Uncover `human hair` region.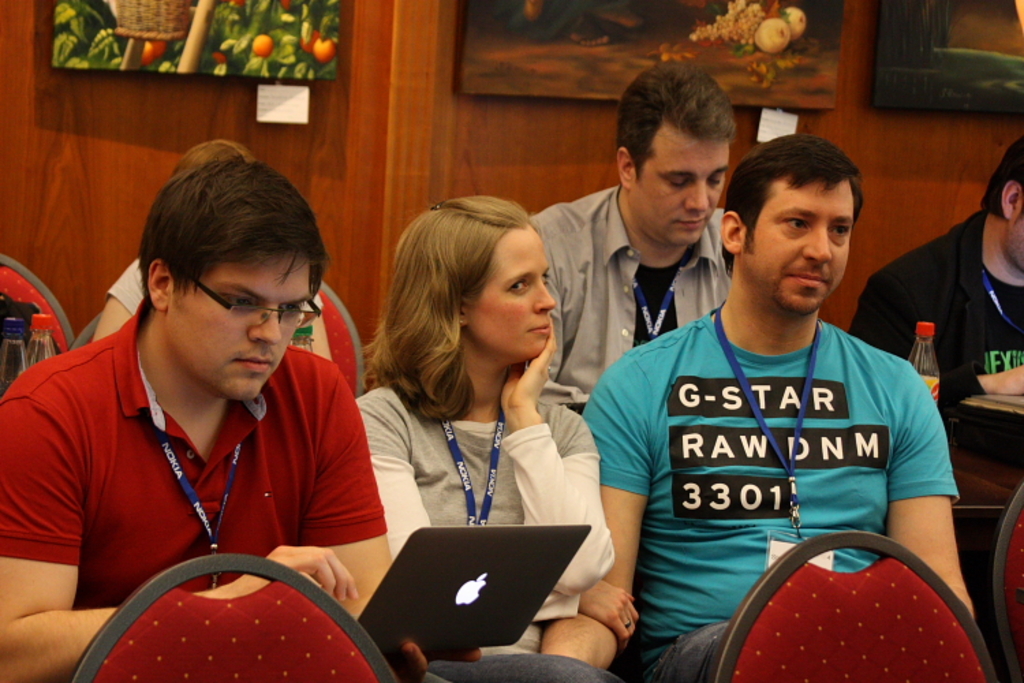
Uncovered: bbox(385, 201, 564, 449).
